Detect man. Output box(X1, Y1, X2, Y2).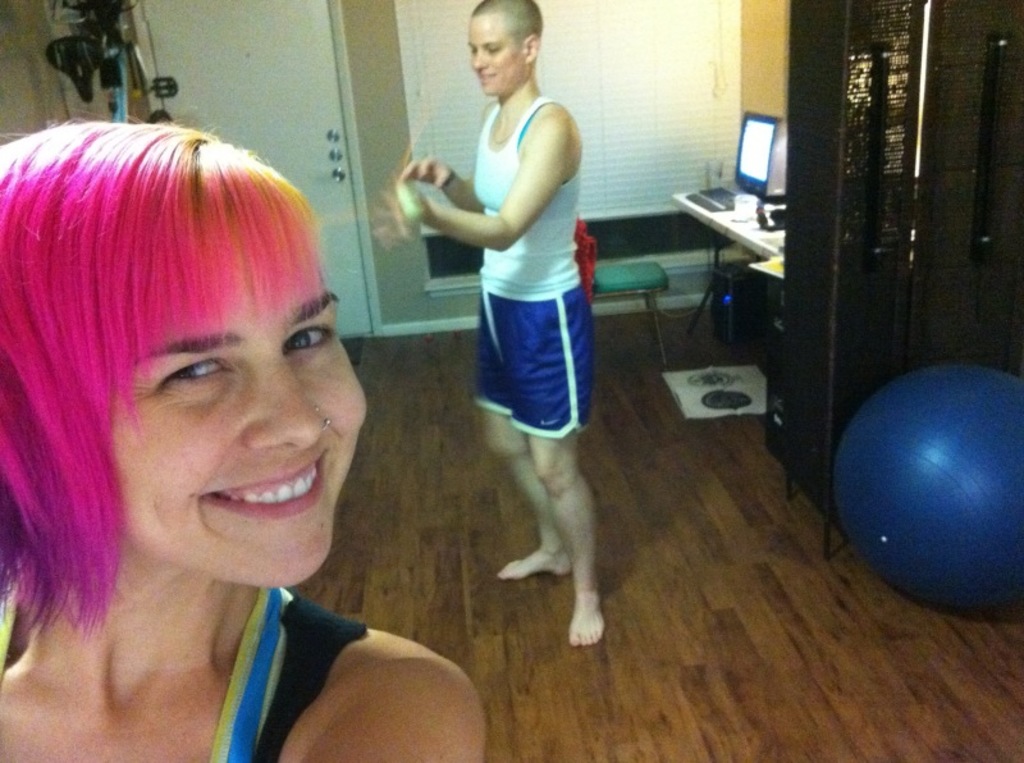
box(392, 3, 608, 655).
